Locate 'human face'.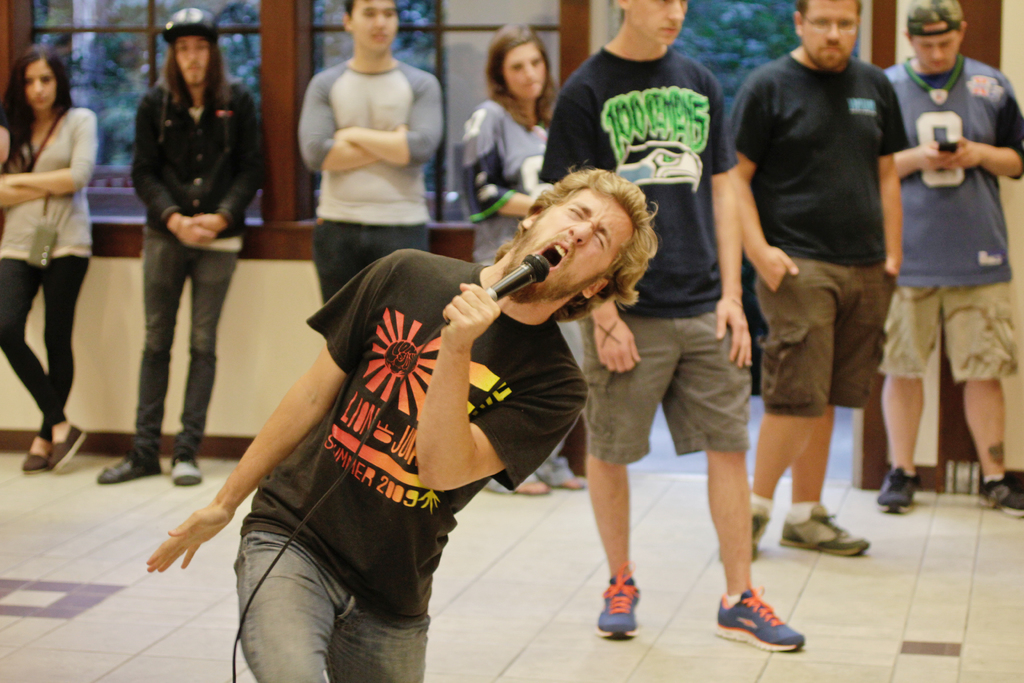
Bounding box: 913/22/960/74.
